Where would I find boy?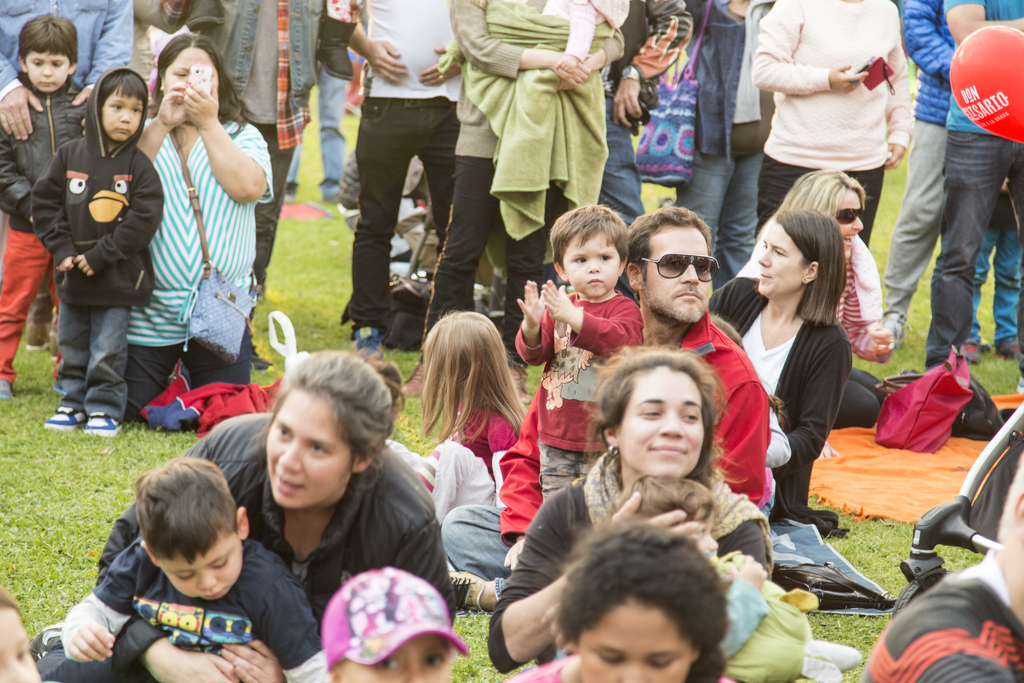
At x1=31, y1=66, x2=163, y2=435.
